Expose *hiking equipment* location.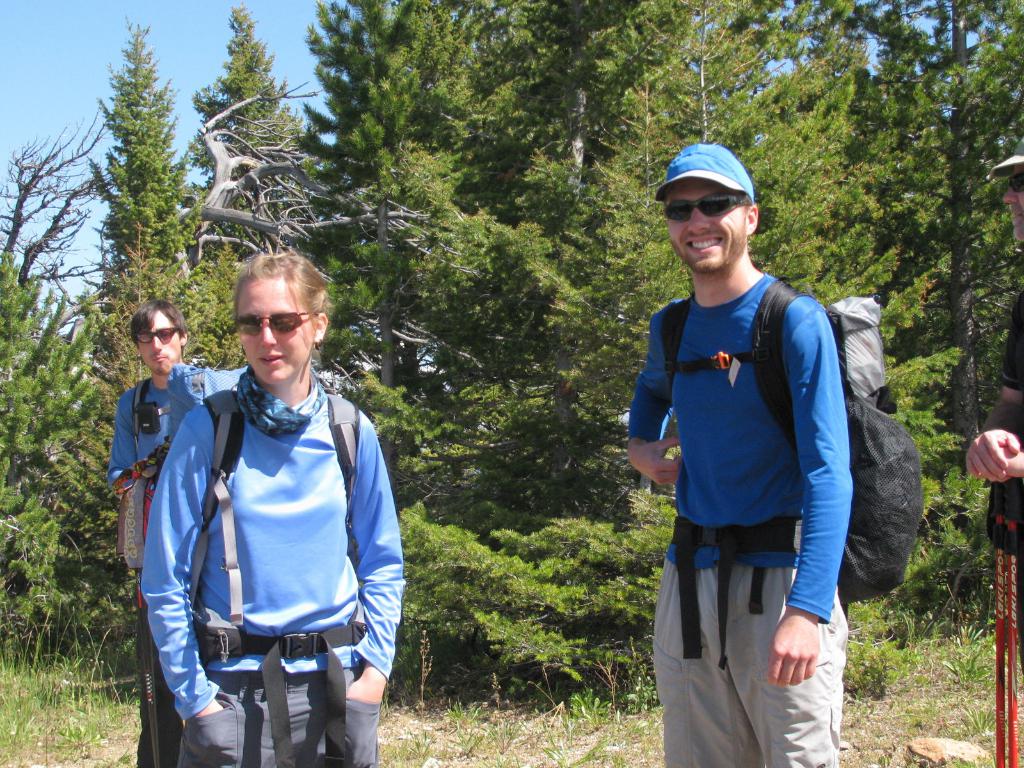
Exposed at pyautogui.locateOnScreen(130, 376, 173, 462).
